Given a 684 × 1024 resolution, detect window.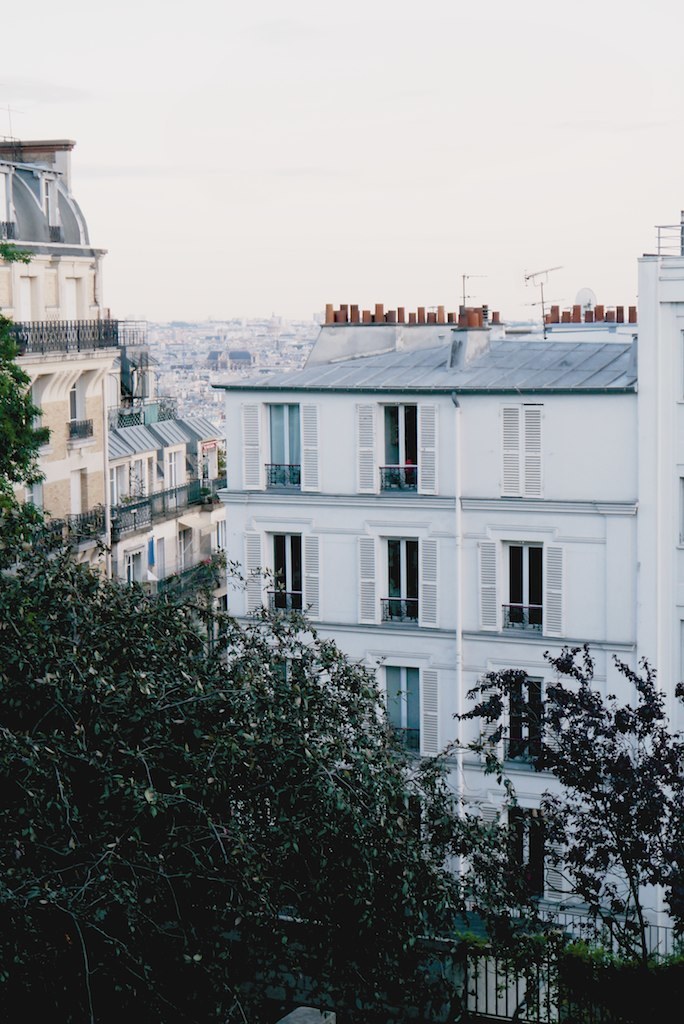
<region>28, 482, 39, 508</region>.
